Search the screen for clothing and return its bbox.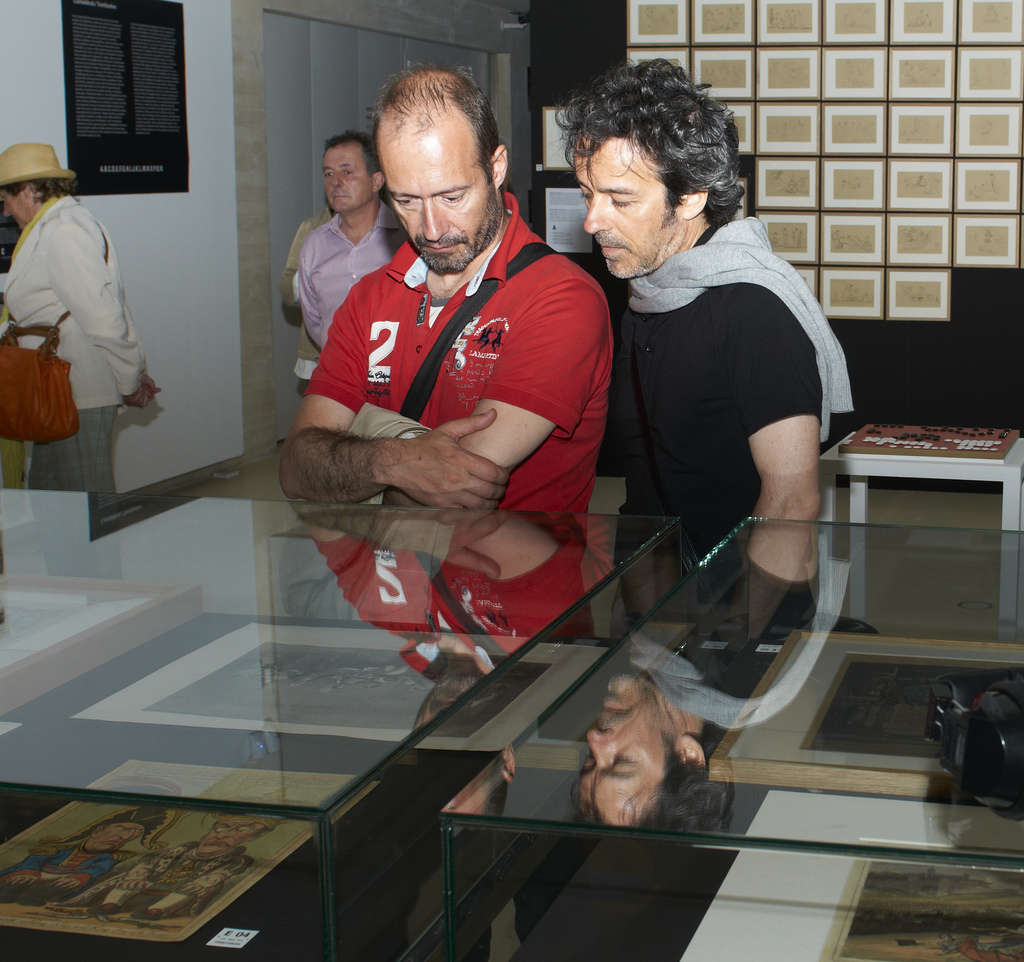
Found: (x1=613, y1=216, x2=845, y2=628).
